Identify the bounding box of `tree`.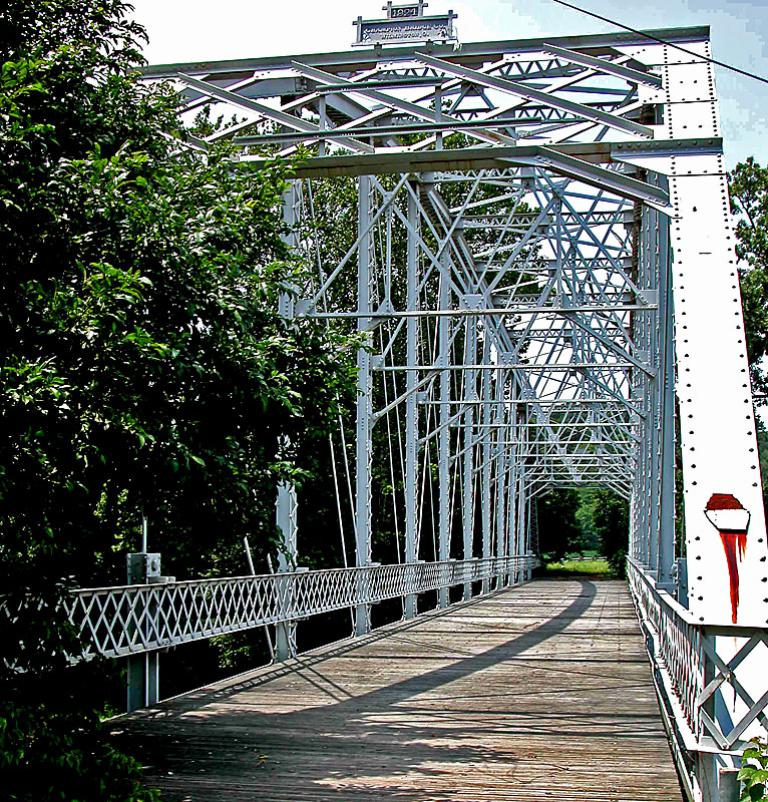
[573, 478, 643, 564].
